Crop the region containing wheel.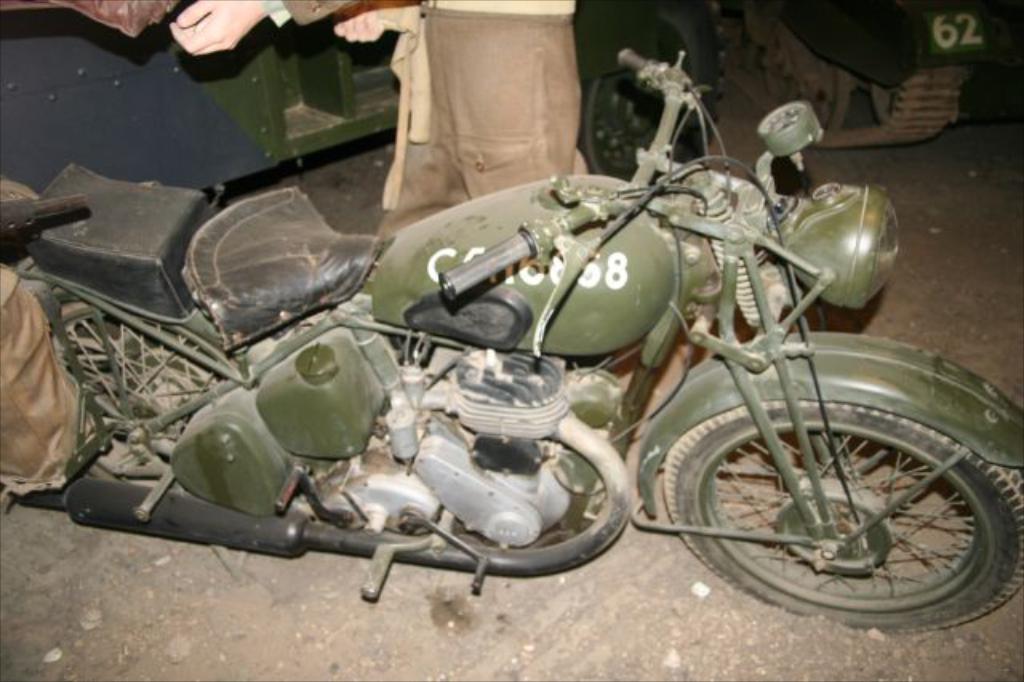
Crop region: l=574, t=0, r=728, b=187.
